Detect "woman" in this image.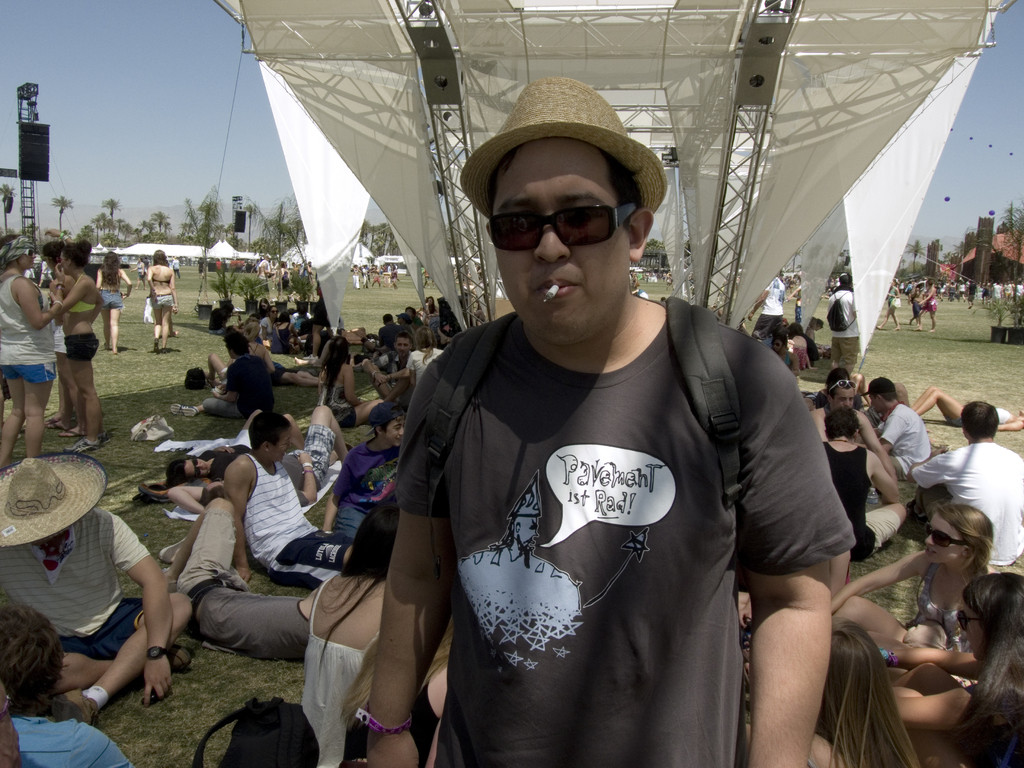
Detection: <bbox>896, 579, 1023, 767</bbox>.
